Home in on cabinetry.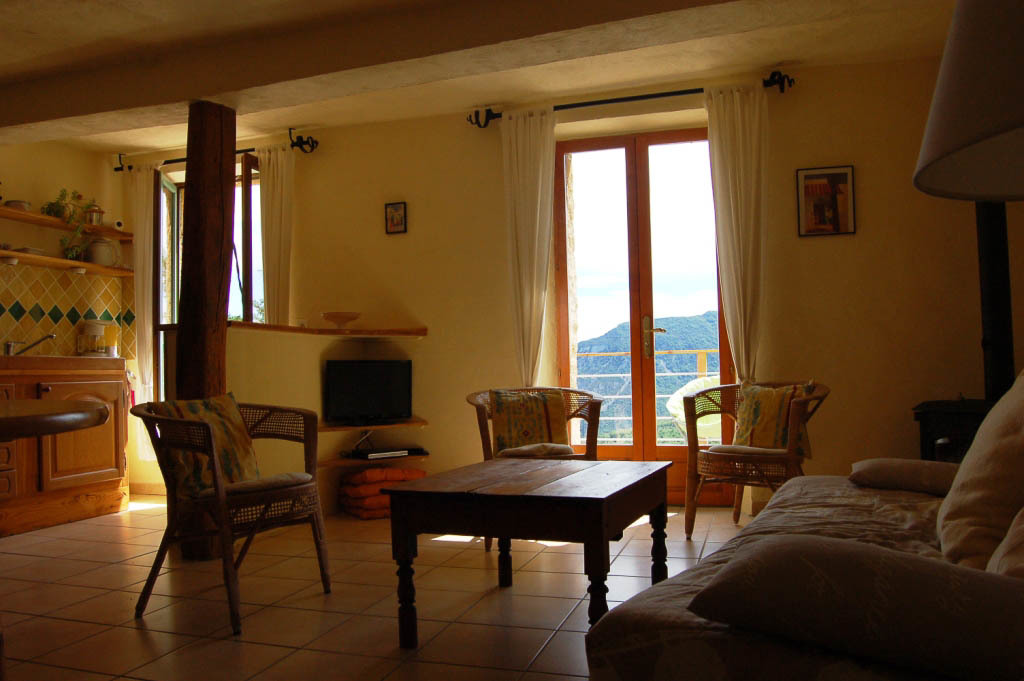
Homed in at select_region(1, 219, 157, 583).
